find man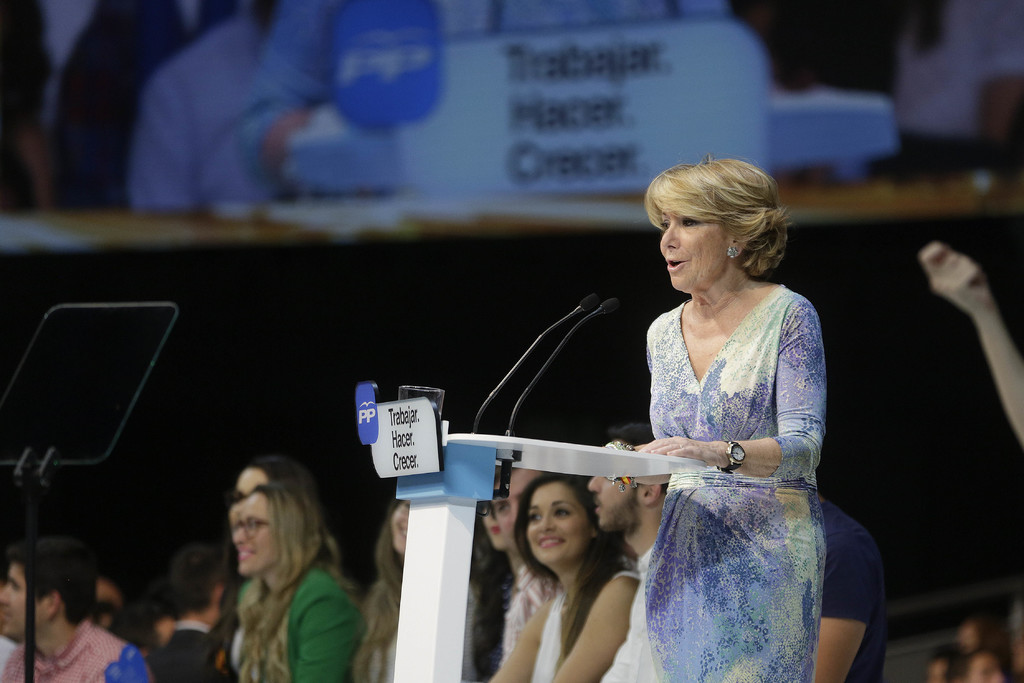
{"x1": 0, "y1": 536, "x2": 157, "y2": 682}
